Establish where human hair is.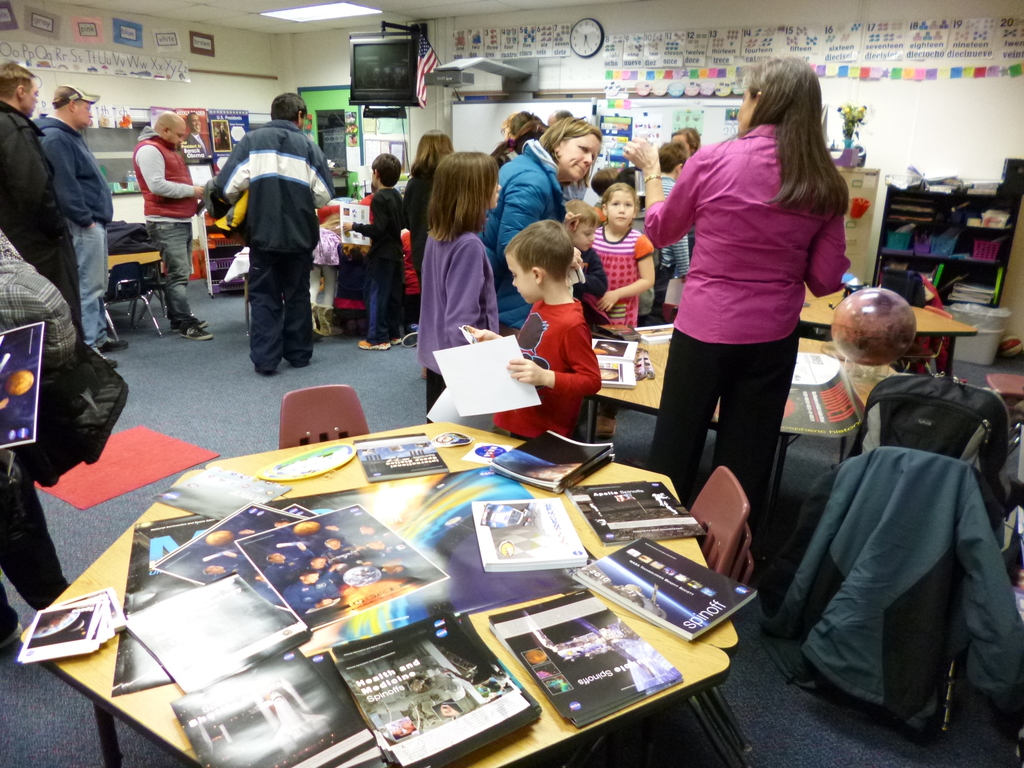
Established at [507,106,534,146].
